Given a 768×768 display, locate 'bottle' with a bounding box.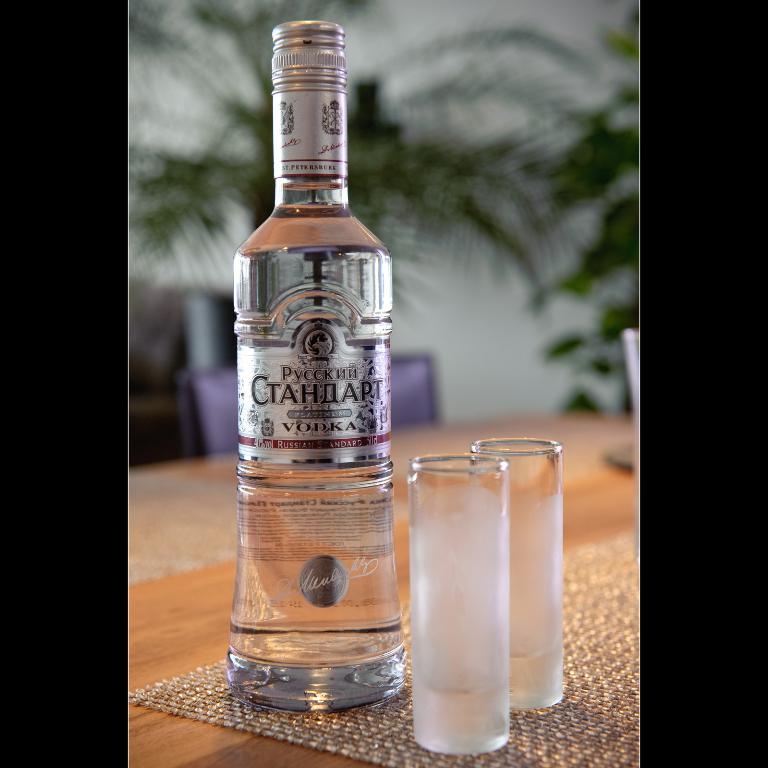
Located: detection(207, 21, 395, 684).
